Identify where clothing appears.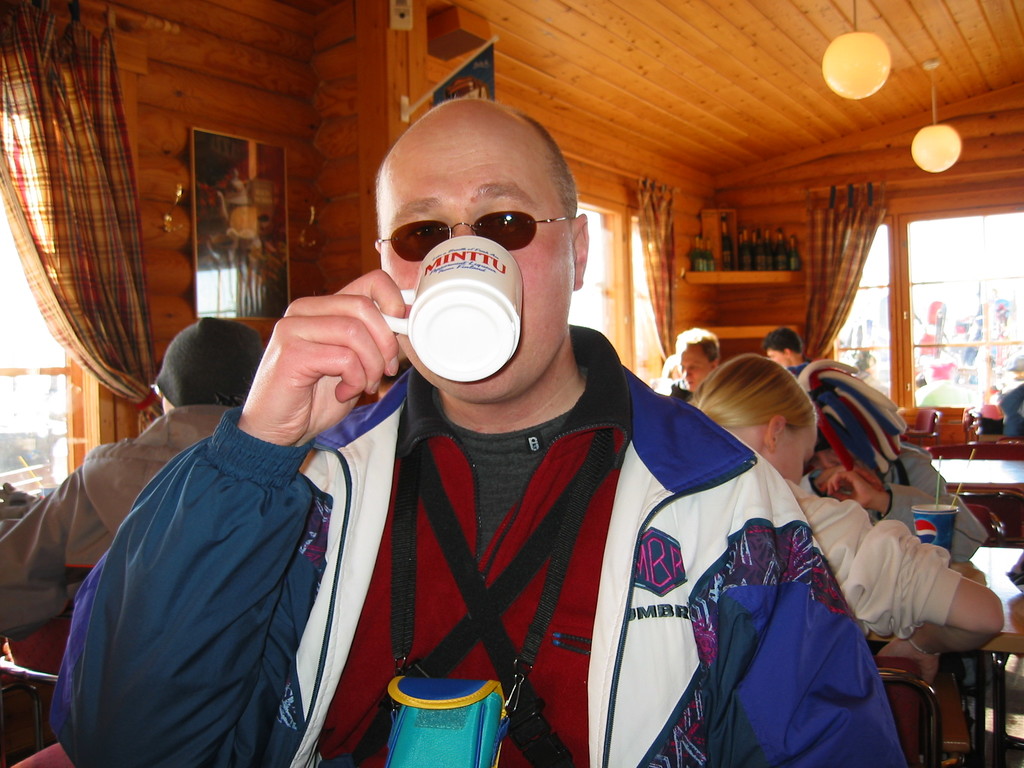
Appears at rect(845, 434, 989, 544).
